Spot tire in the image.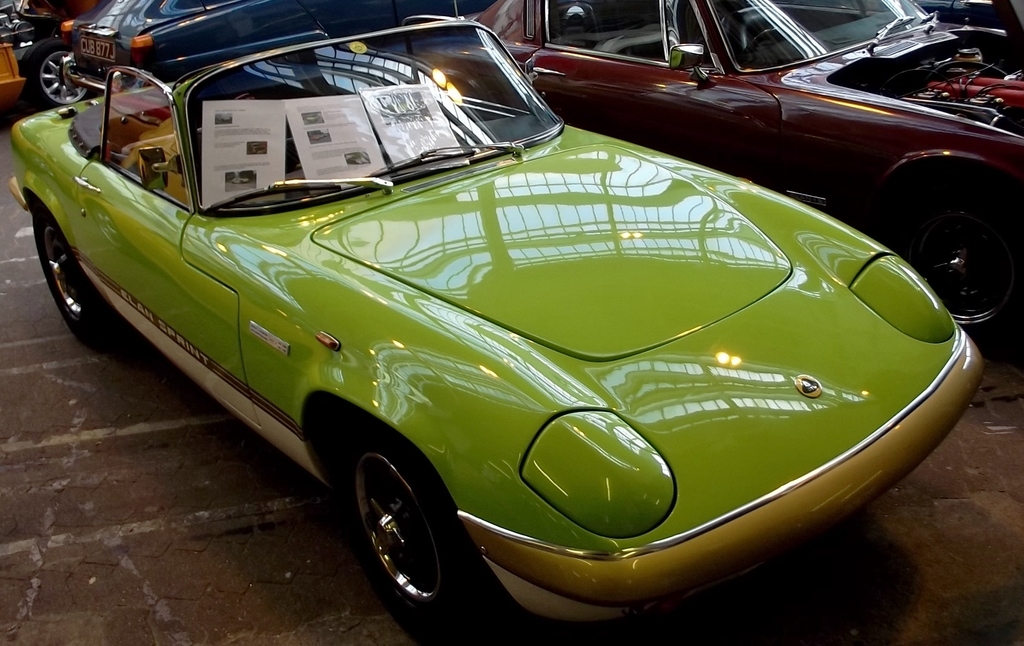
tire found at {"x1": 31, "y1": 202, "x2": 110, "y2": 353}.
